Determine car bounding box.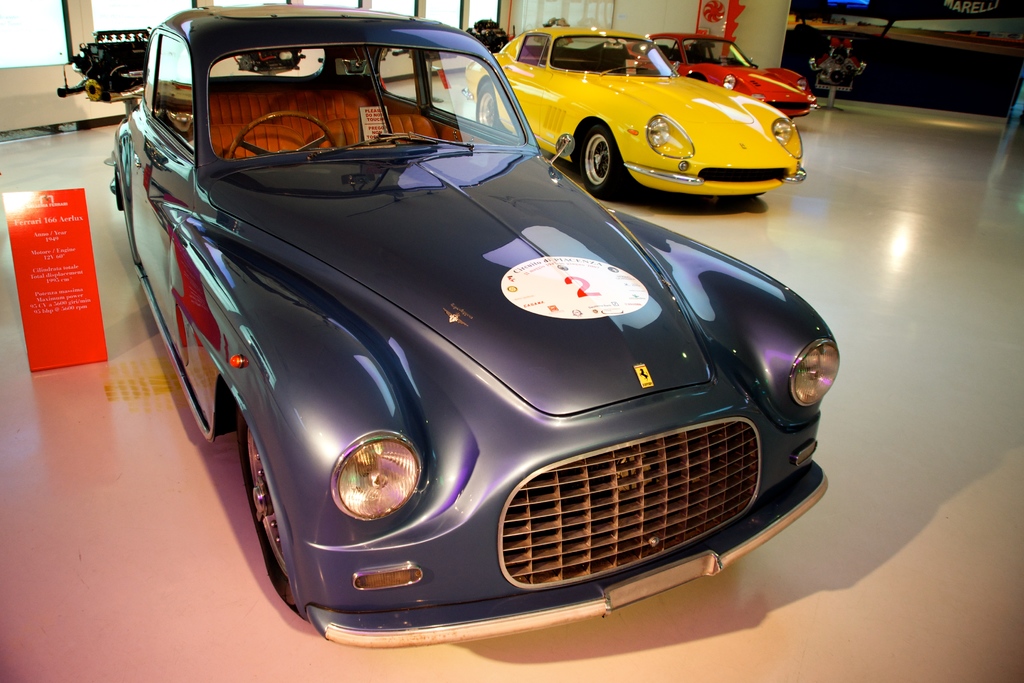
Determined: (461, 26, 808, 196).
